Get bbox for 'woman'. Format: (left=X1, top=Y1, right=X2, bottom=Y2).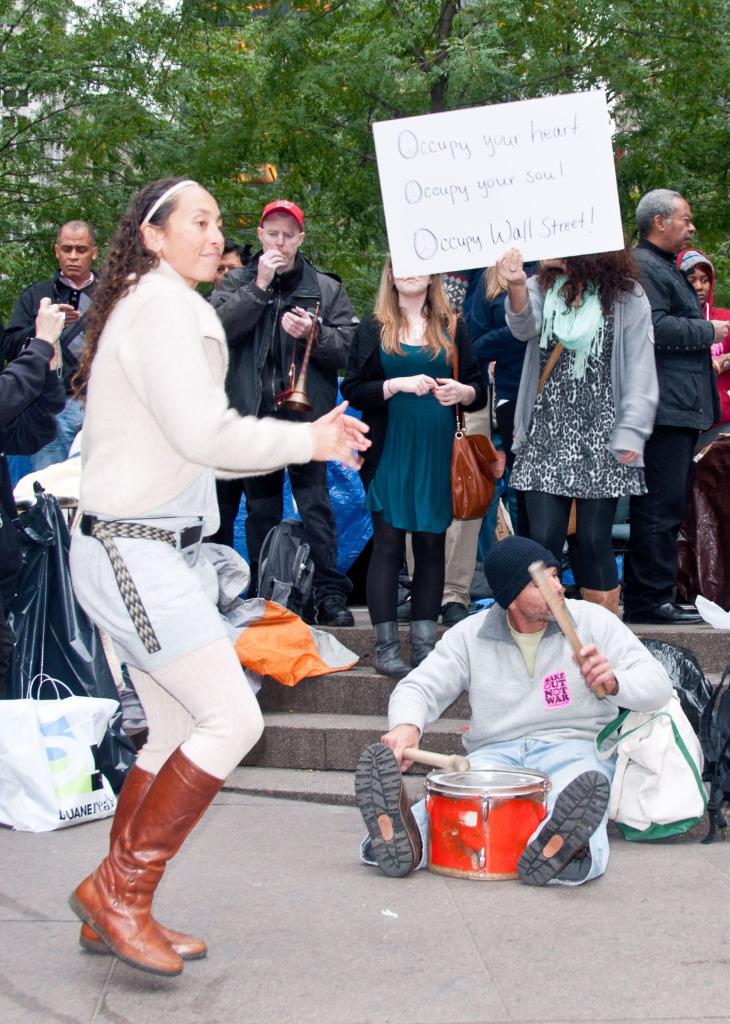
(left=67, top=178, right=377, bottom=981).
